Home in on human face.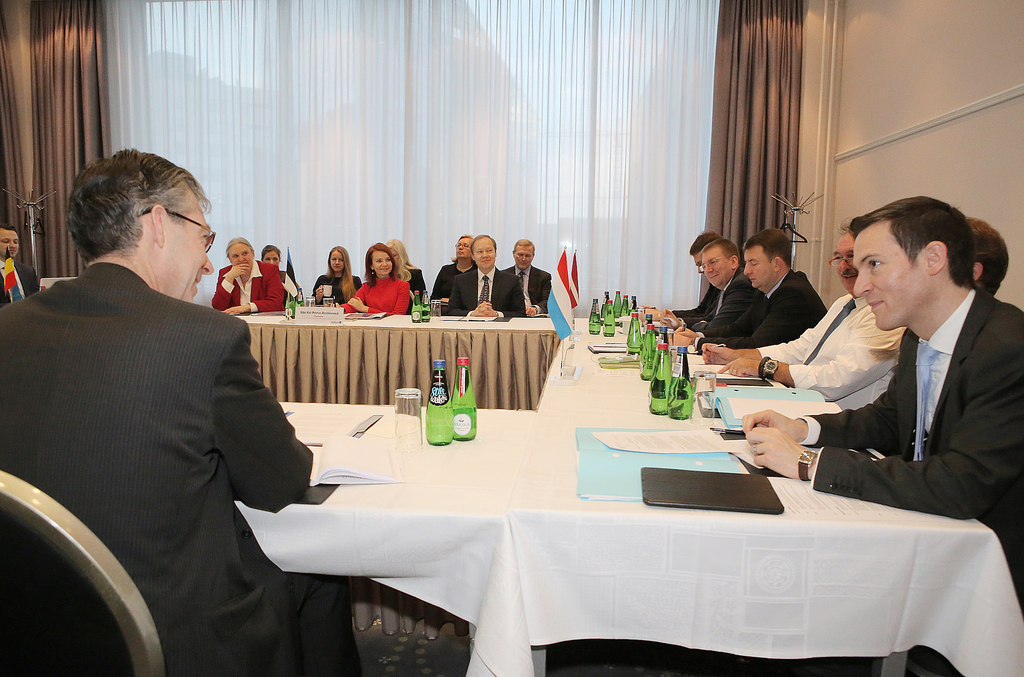
Homed in at <bbox>742, 248, 772, 285</bbox>.
